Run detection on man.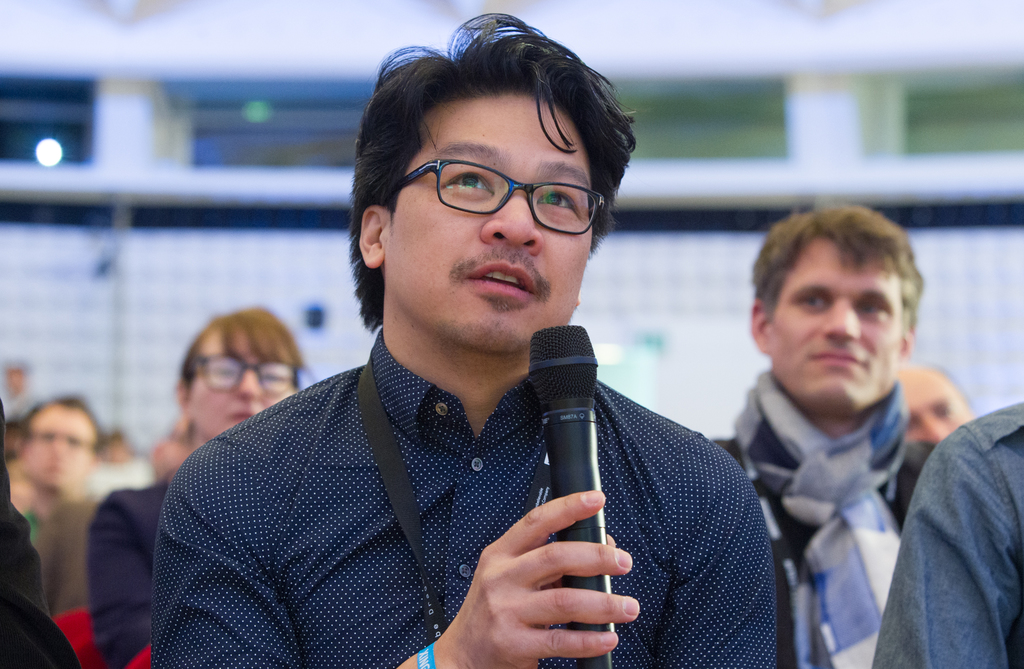
Result: [715, 195, 937, 668].
